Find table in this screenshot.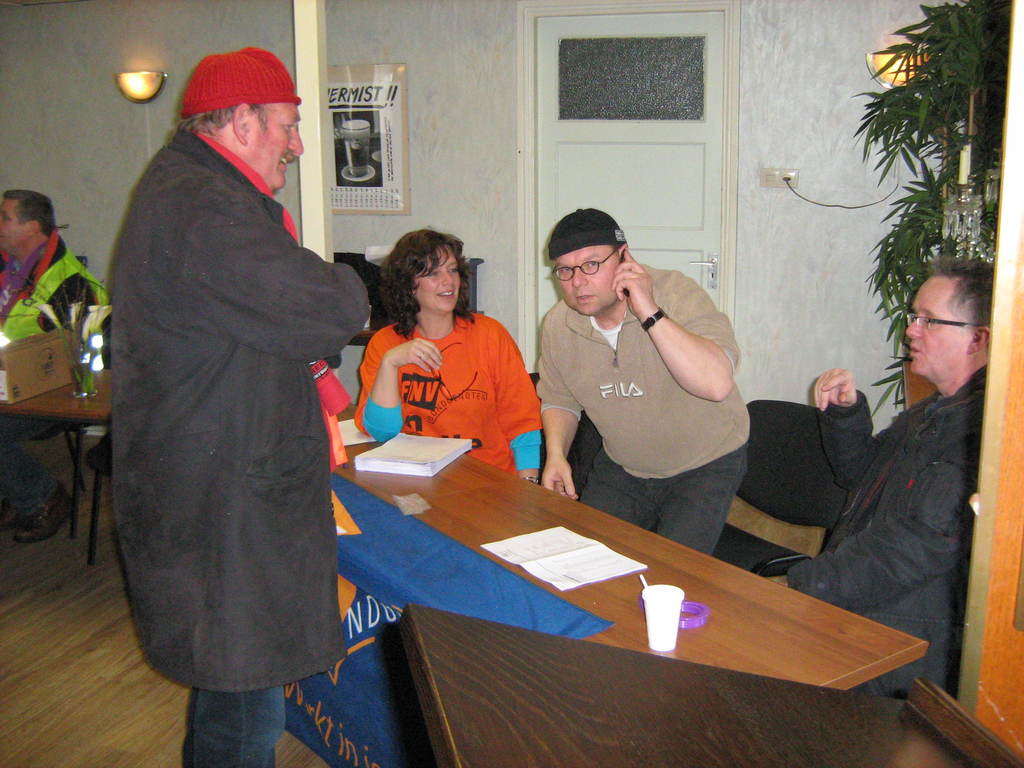
The bounding box for table is 3:364:117:426.
